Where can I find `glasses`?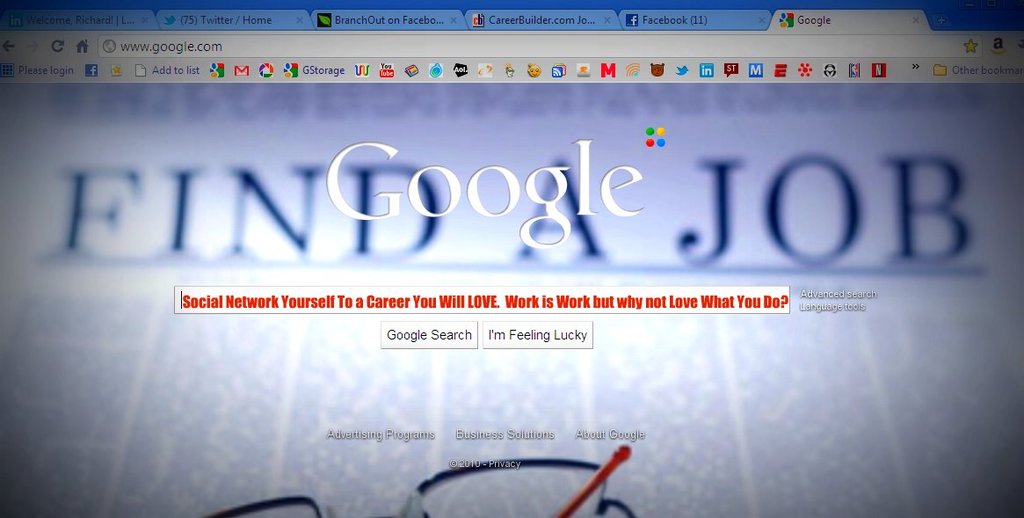
You can find it at l=183, t=442, r=650, b=517.
